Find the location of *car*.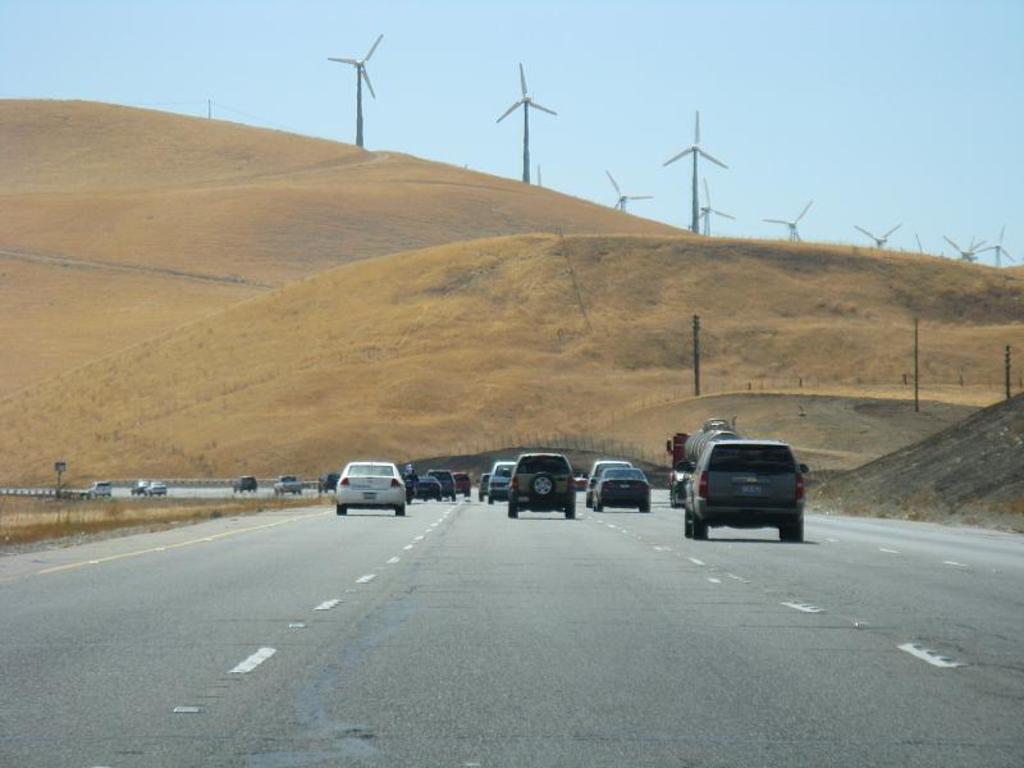
Location: 507:451:585:522.
